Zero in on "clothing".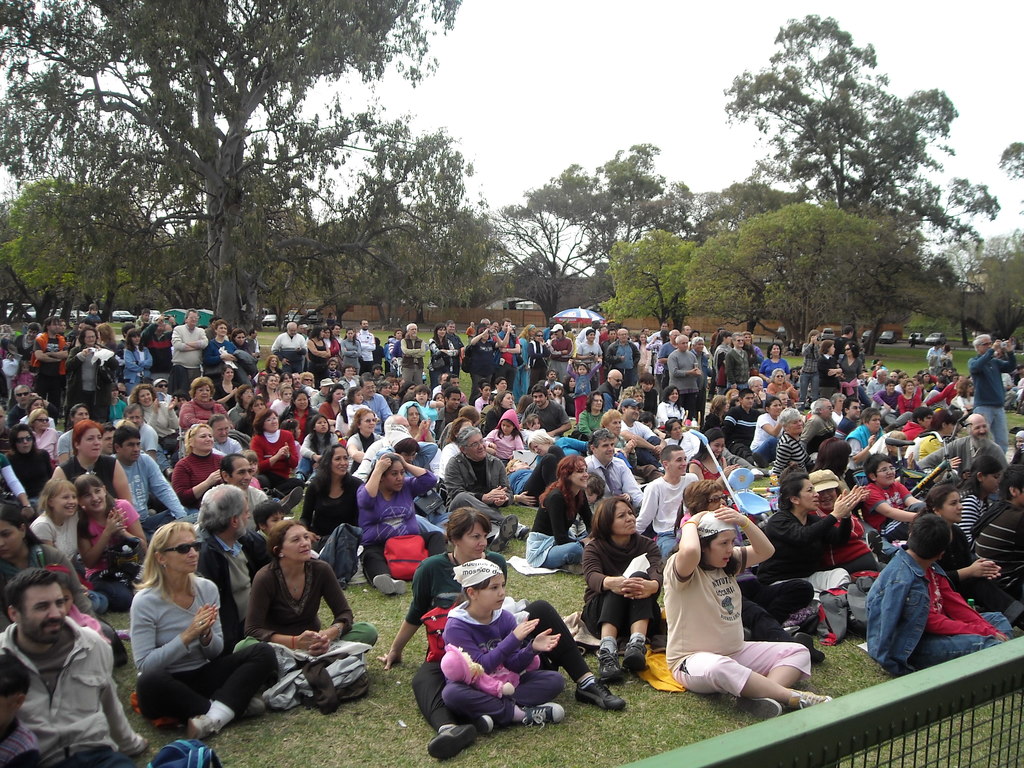
Zeroed in: BBox(524, 480, 591, 572).
